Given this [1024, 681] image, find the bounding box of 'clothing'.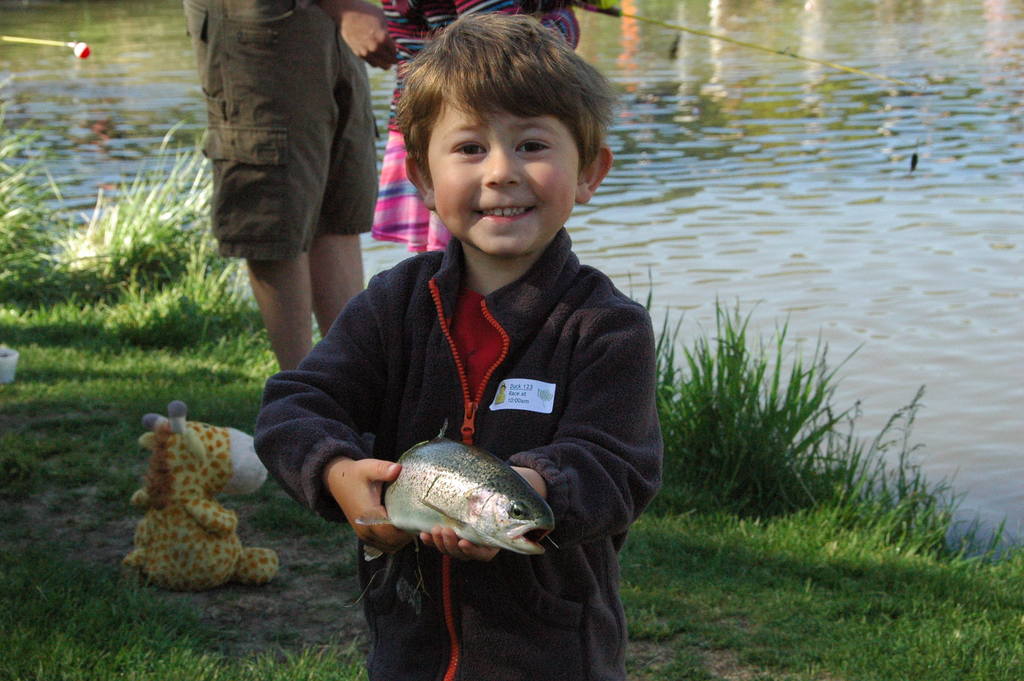
bbox=(255, 229, 667, 678).
